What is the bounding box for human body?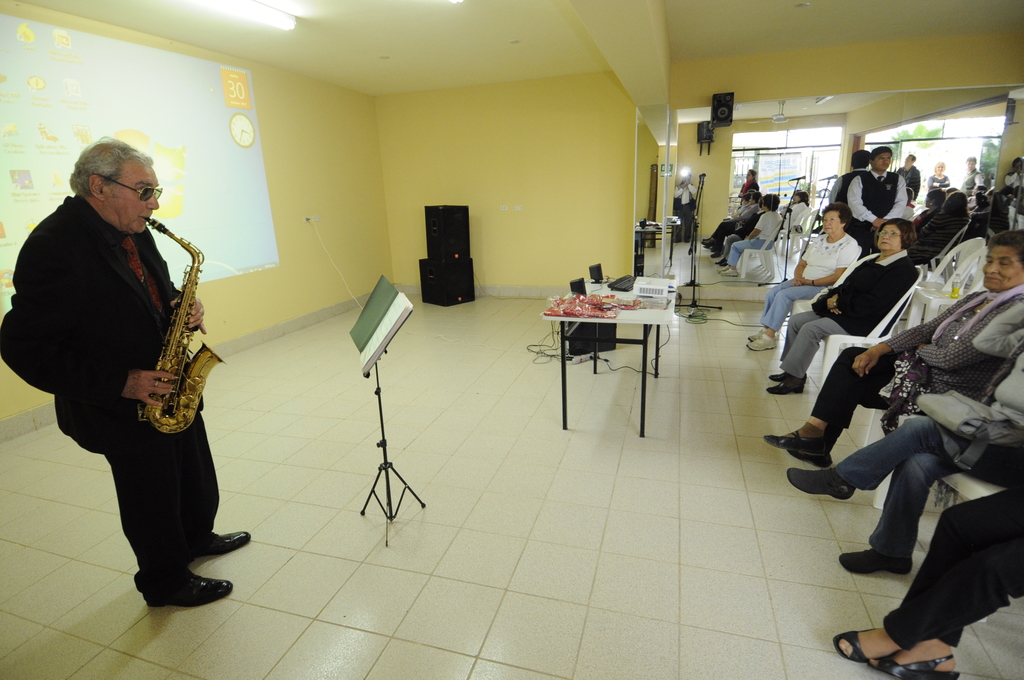
x1=825 y1=146 x2=871 y2=202.
